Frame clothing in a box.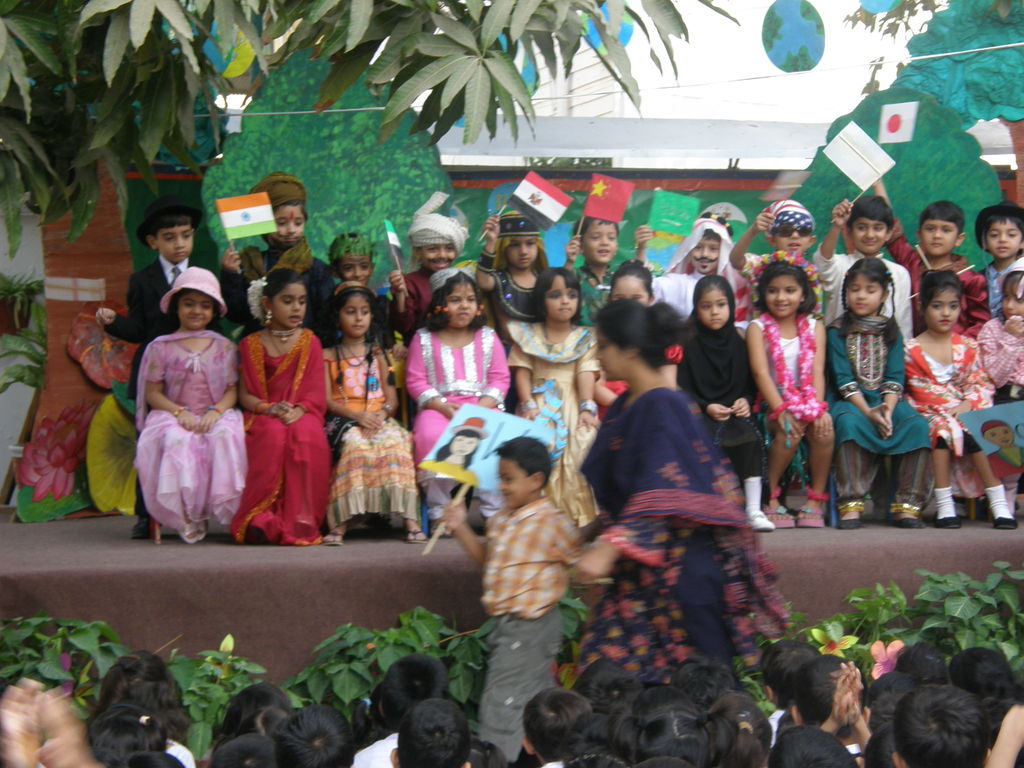
select_region(216, 253, 330, 330).
